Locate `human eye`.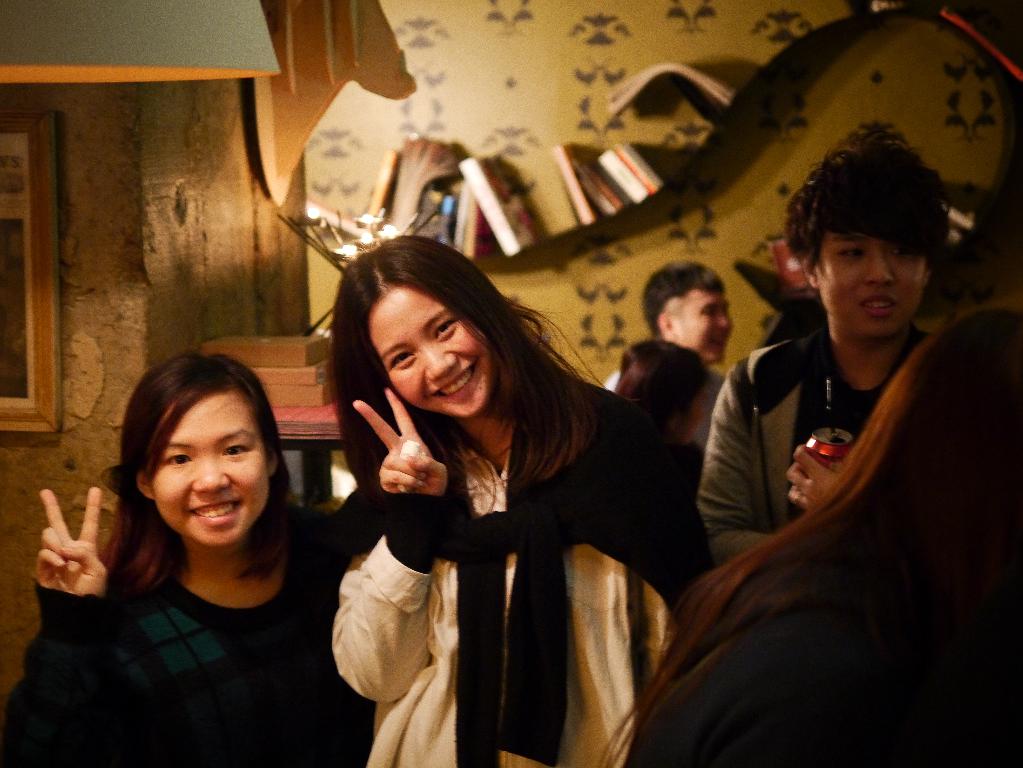
Bounding box: [x1=164, y1=452, x2=191, y2=469].
